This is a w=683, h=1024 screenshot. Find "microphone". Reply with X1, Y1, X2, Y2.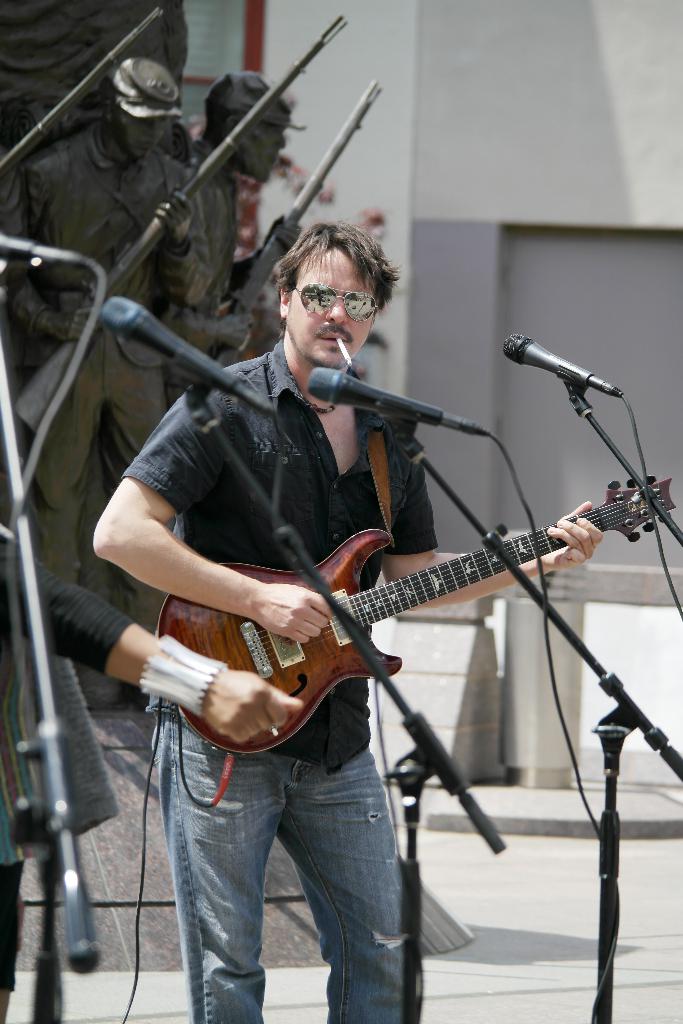
94, 295, 272, 419.
